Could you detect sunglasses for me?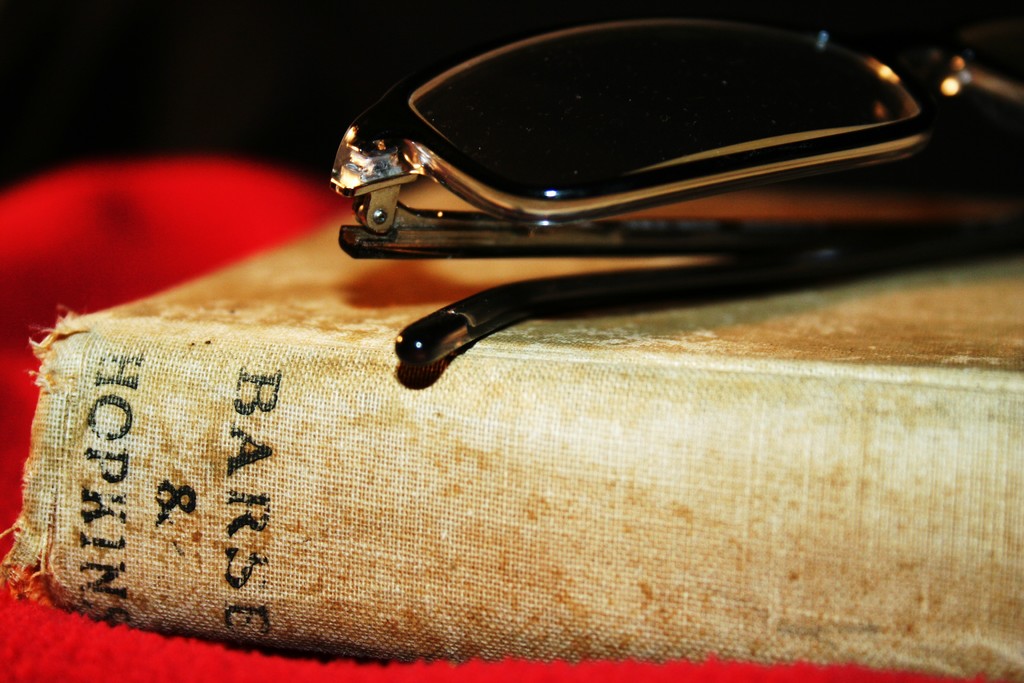
Detection result: {"x1": 329, "y1": 5, "x2": 1023, "y2": 365}.
